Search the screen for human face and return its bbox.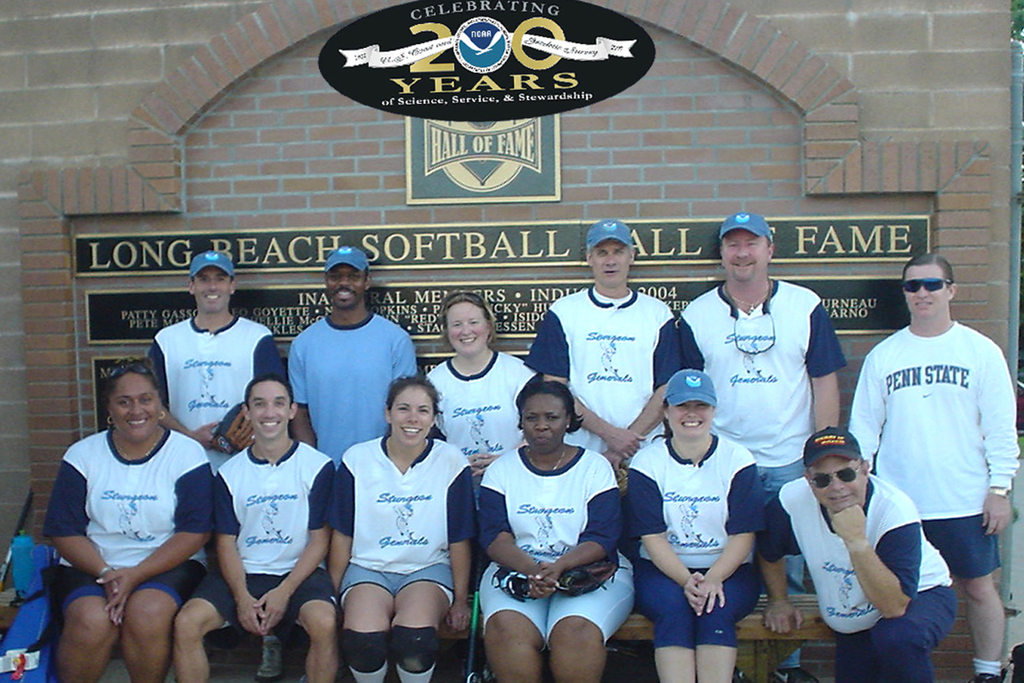
Found: bbox=(250, 383, 296, 438).
